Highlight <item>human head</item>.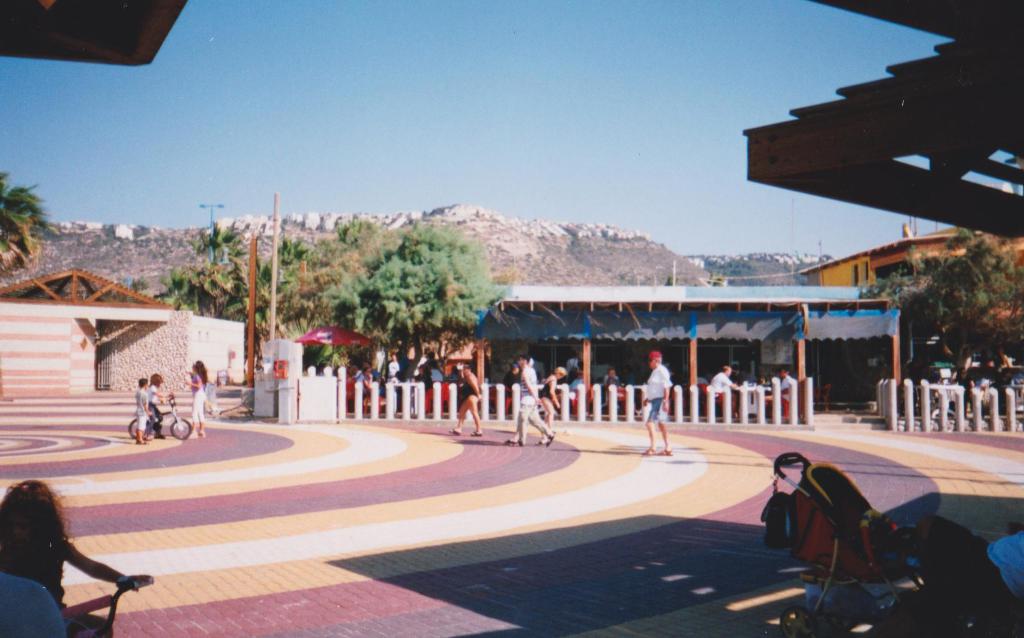
Highlighted region: 646,349,664,364.
